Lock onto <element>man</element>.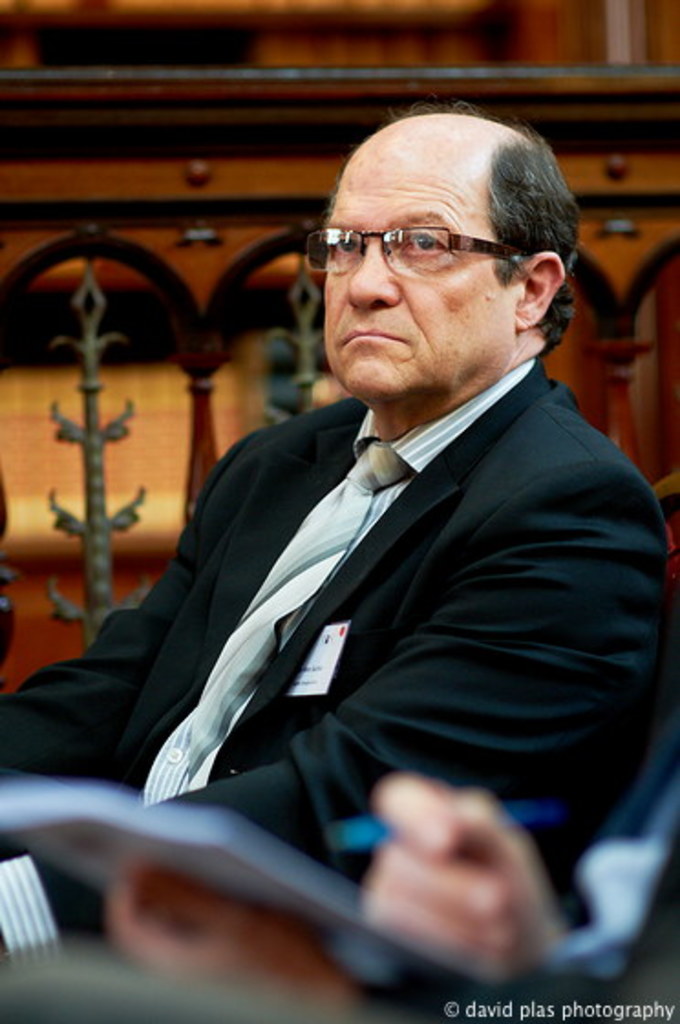
Locked: <bbox>86, 113, 675, 929</bbox>.
